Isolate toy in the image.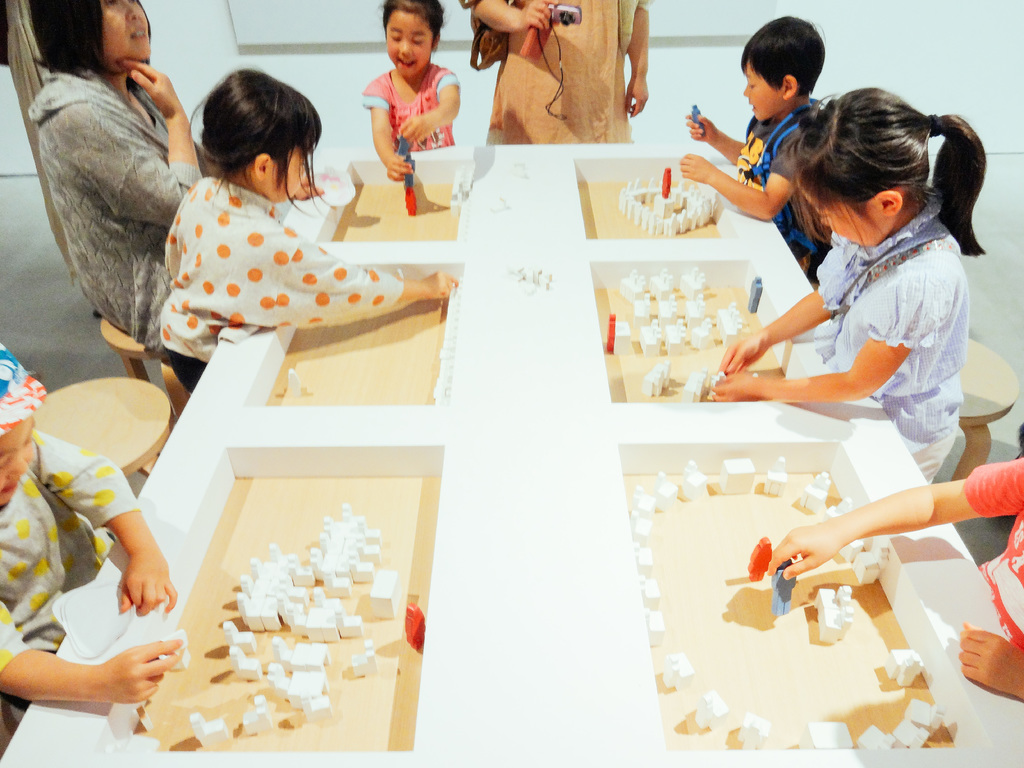
Isolated region: x1=721, y1=456, x2=755, y2=491.
